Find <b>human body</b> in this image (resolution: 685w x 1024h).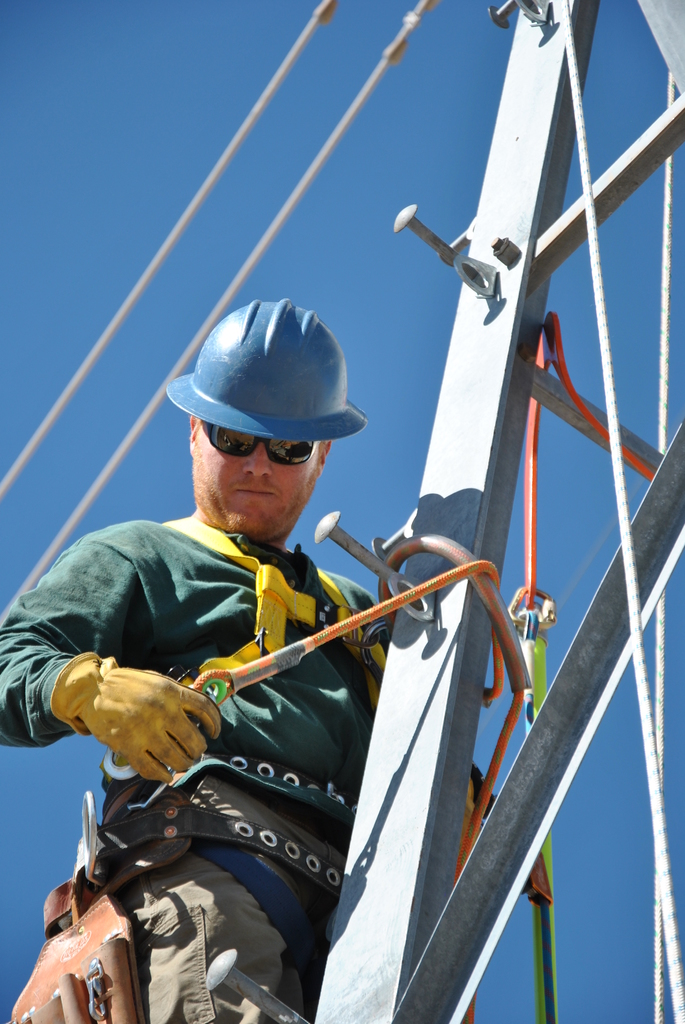
bbox=[37, 360, 443, 989].
